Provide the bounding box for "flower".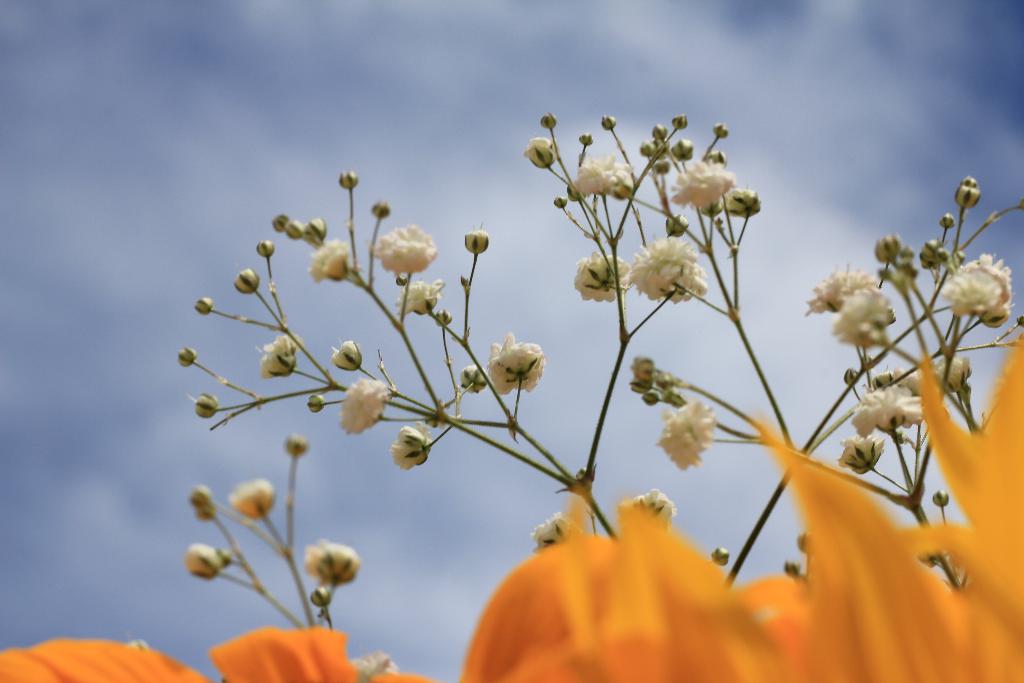
807/268/874/314.
